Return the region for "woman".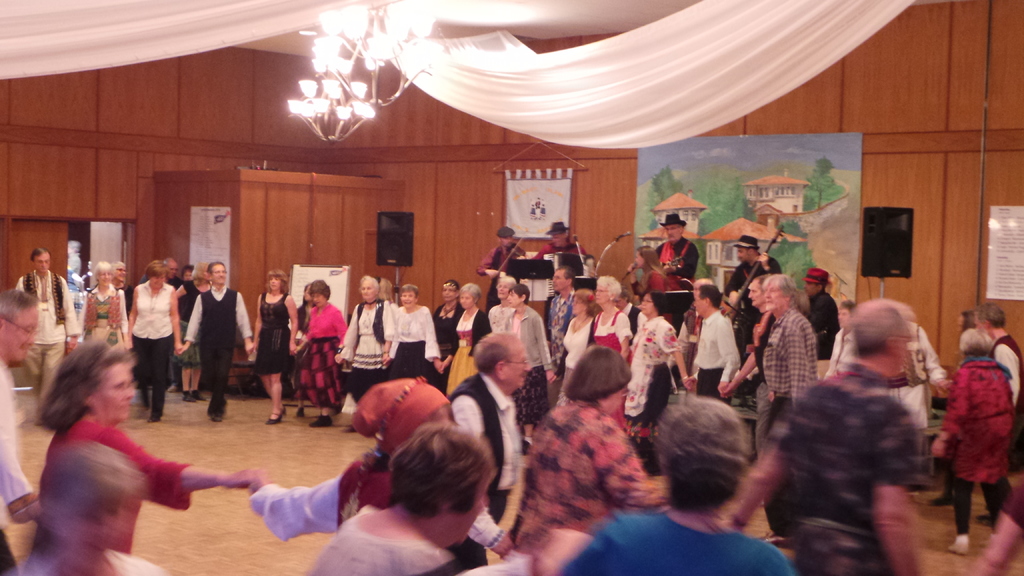
933/322/1022/550.
